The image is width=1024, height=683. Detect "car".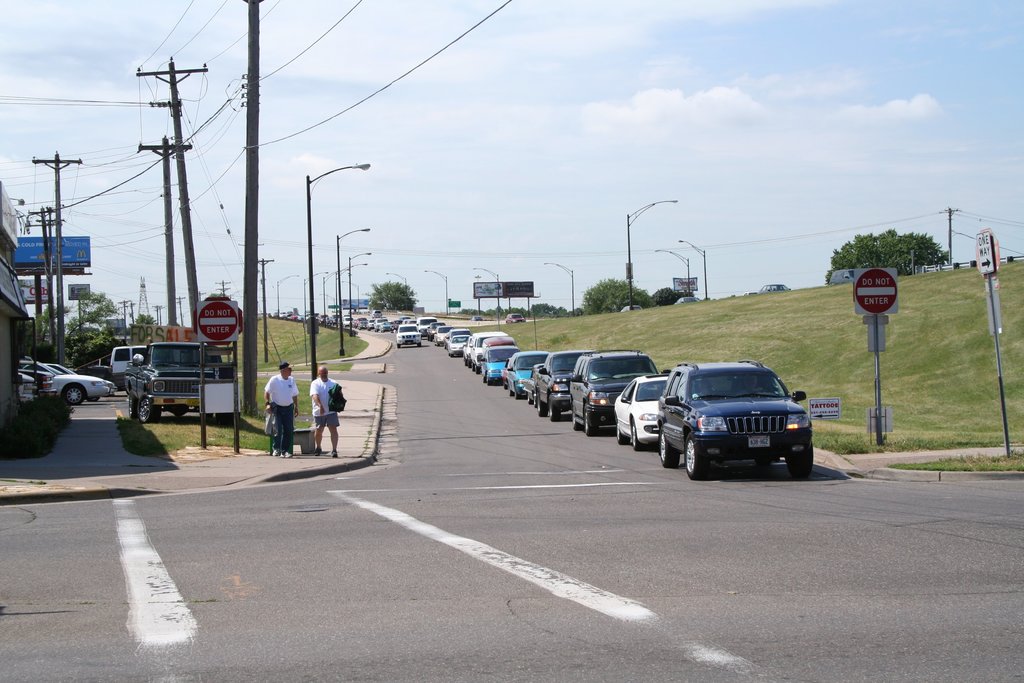
Detection: <bbox>20, 359, 109, 405</bbox>.
